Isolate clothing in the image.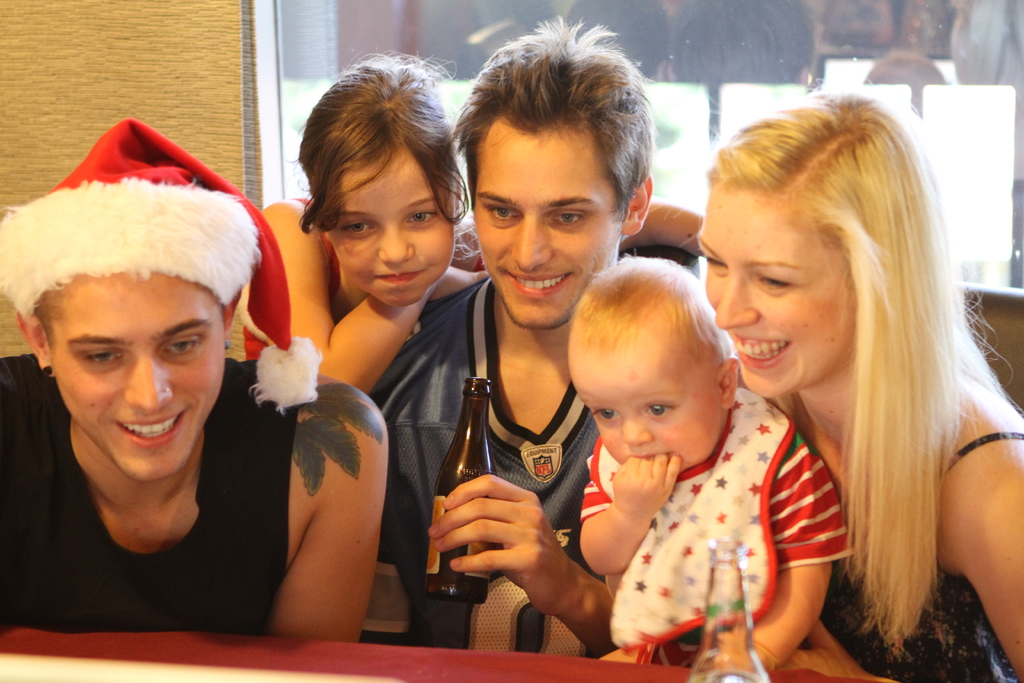
Isolated region: {"left": 0, "top": 194, "right": 282, "bottom": 614}.
